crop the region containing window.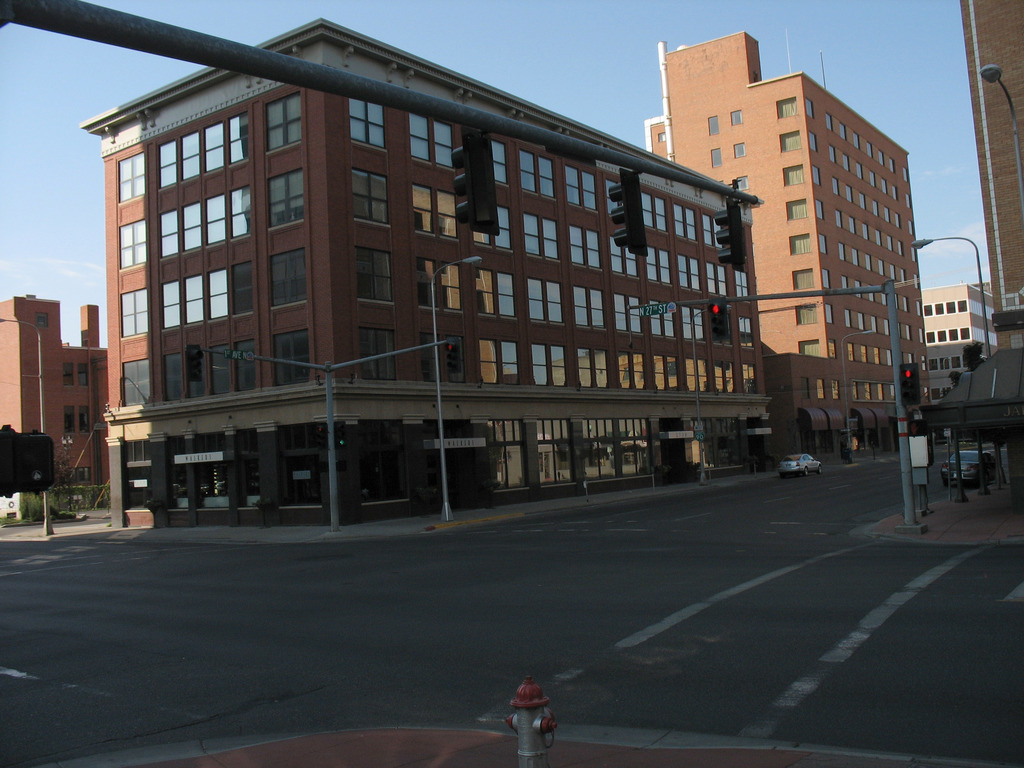
Crop region: {"left": 858, "top": 193, "right": 866, "bottom": 211}.
